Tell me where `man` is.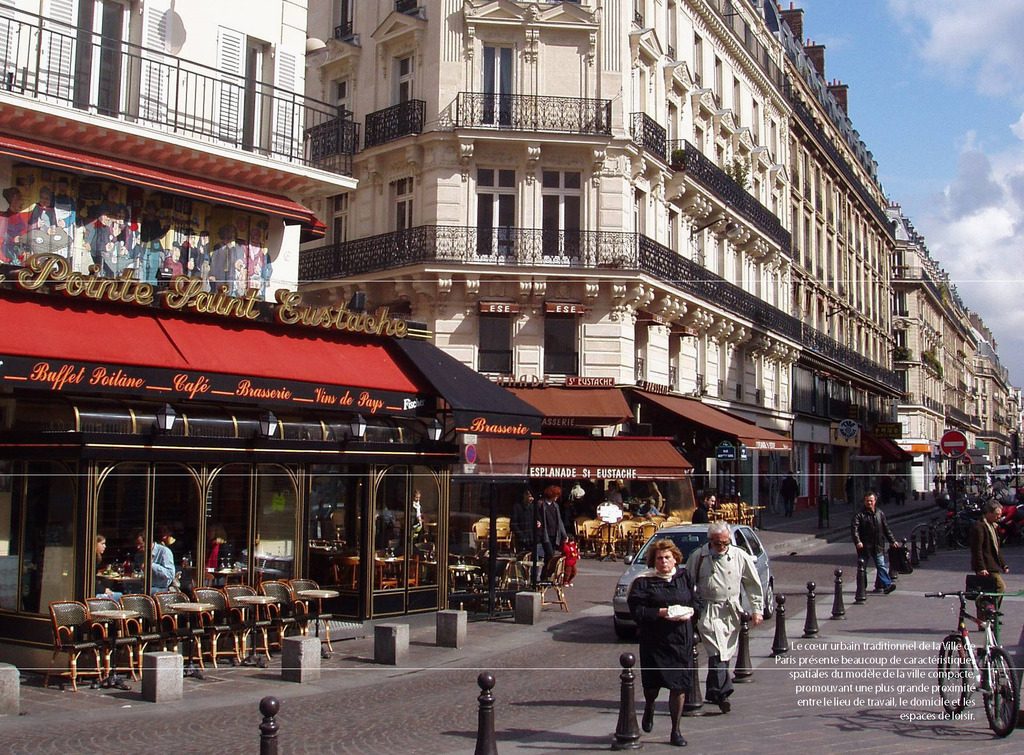
`man` is at {"x1": 132, "y1": 530, "x2": 181, "y2": 600}.
